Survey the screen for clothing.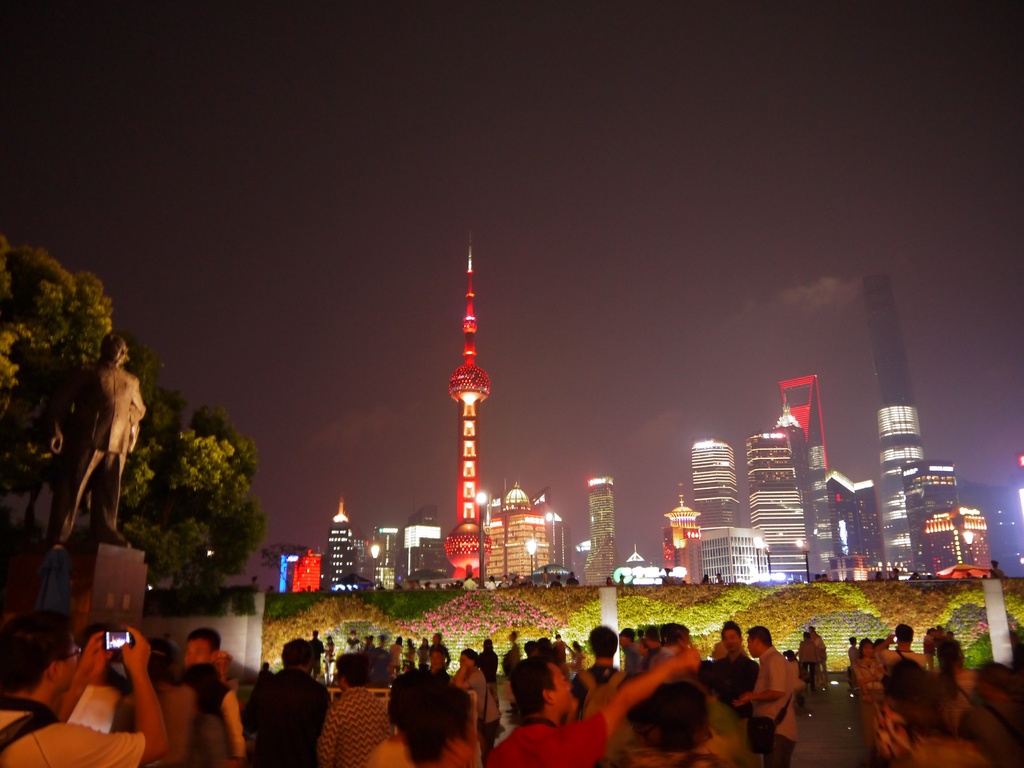
Survey found: l=490, t=709, r=602, b=767.
